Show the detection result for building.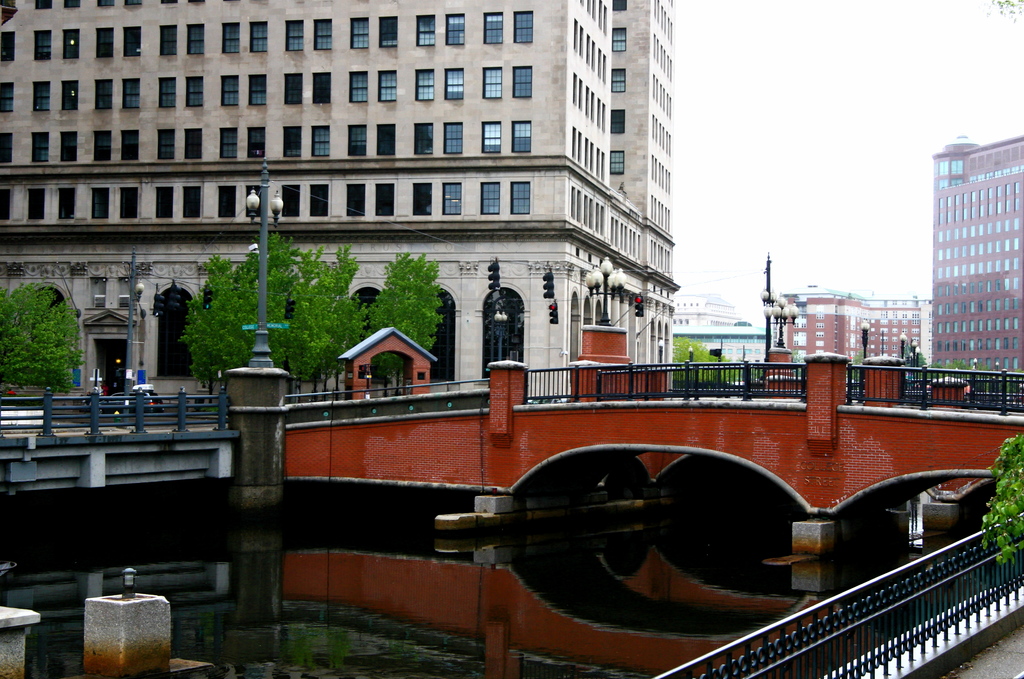
{"left": 929, "top": 133, "right": 1023, "bottom": 383}.
